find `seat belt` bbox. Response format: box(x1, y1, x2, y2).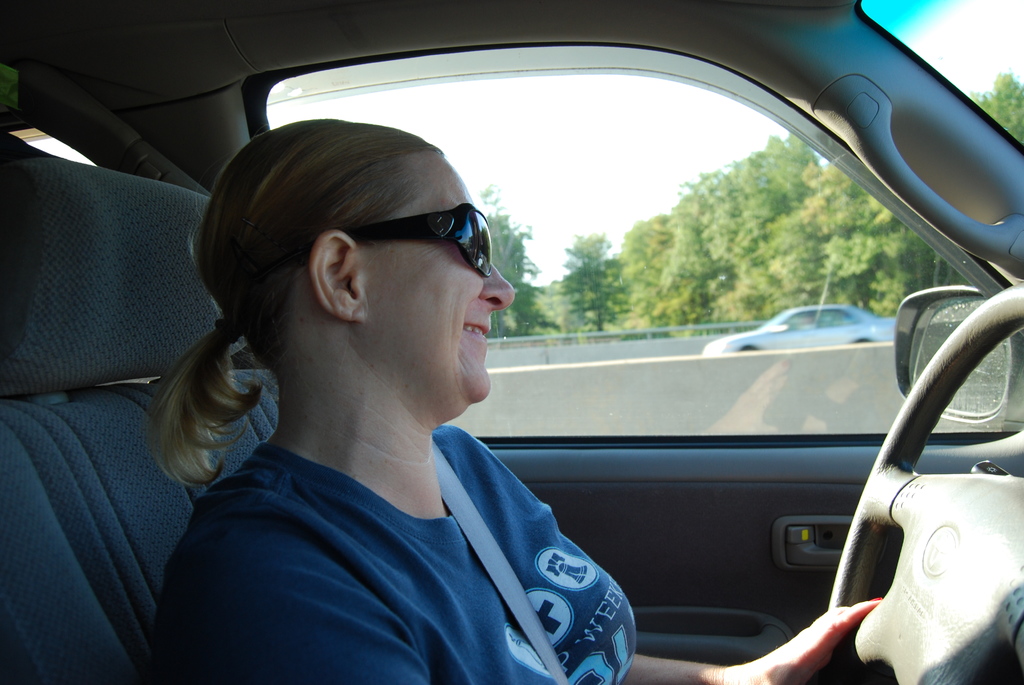
box(431, 436, 567, 684).
